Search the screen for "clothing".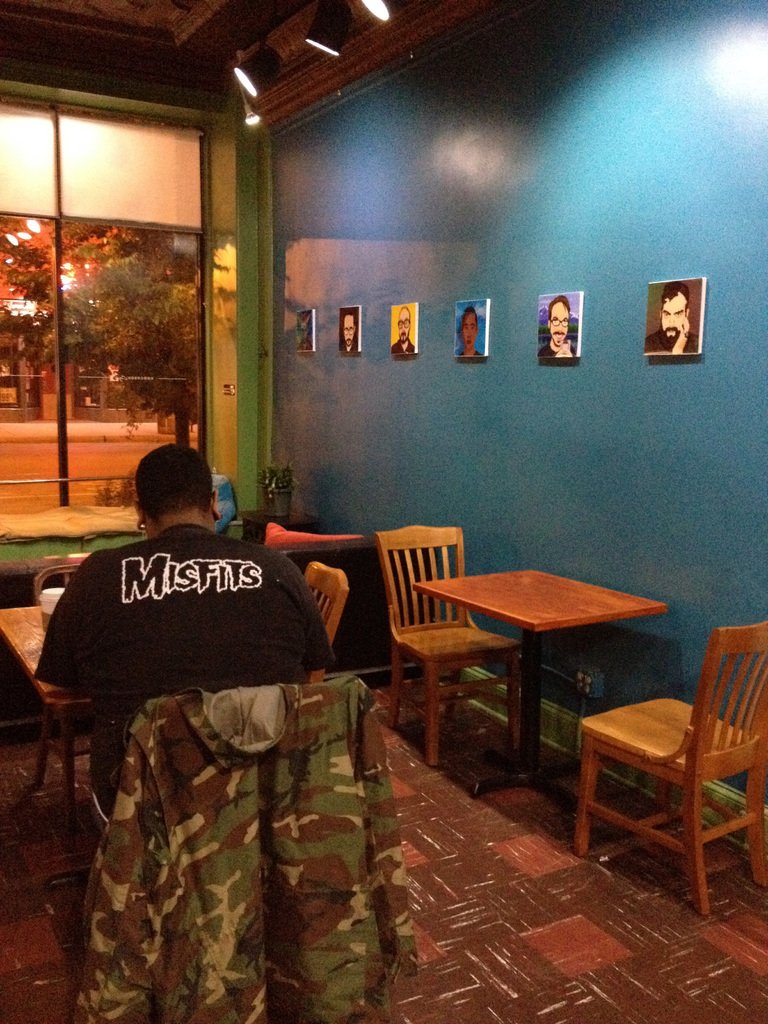
Found at {"left": 81, "top": 691, "right": 401, "bottom": 1023}.
